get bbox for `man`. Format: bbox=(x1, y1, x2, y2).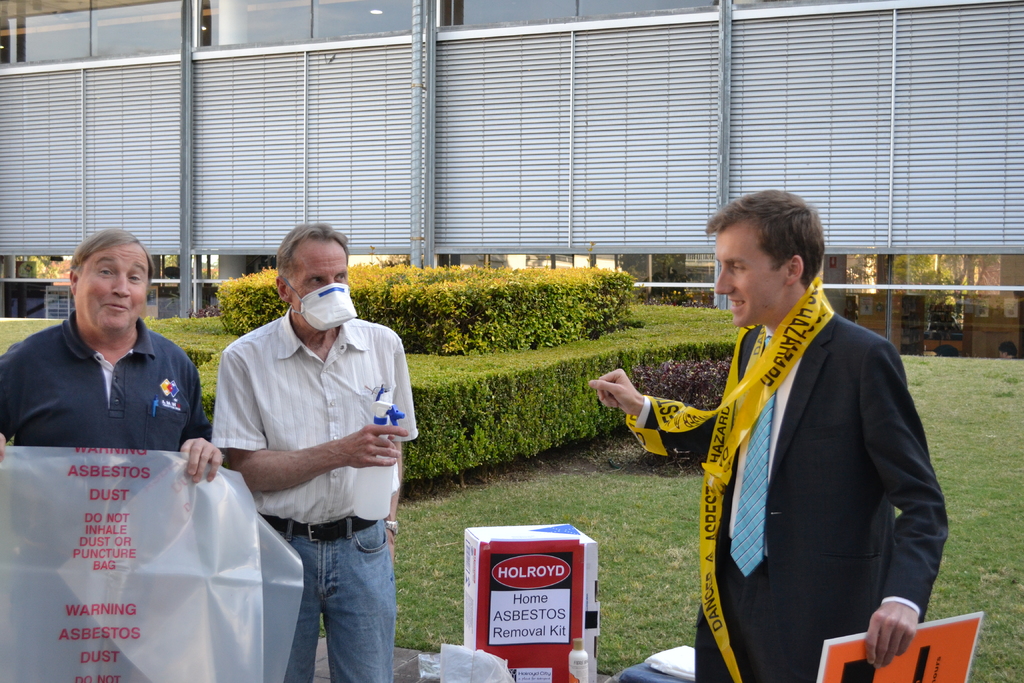
bbox=(0, 226, 224, 682).
